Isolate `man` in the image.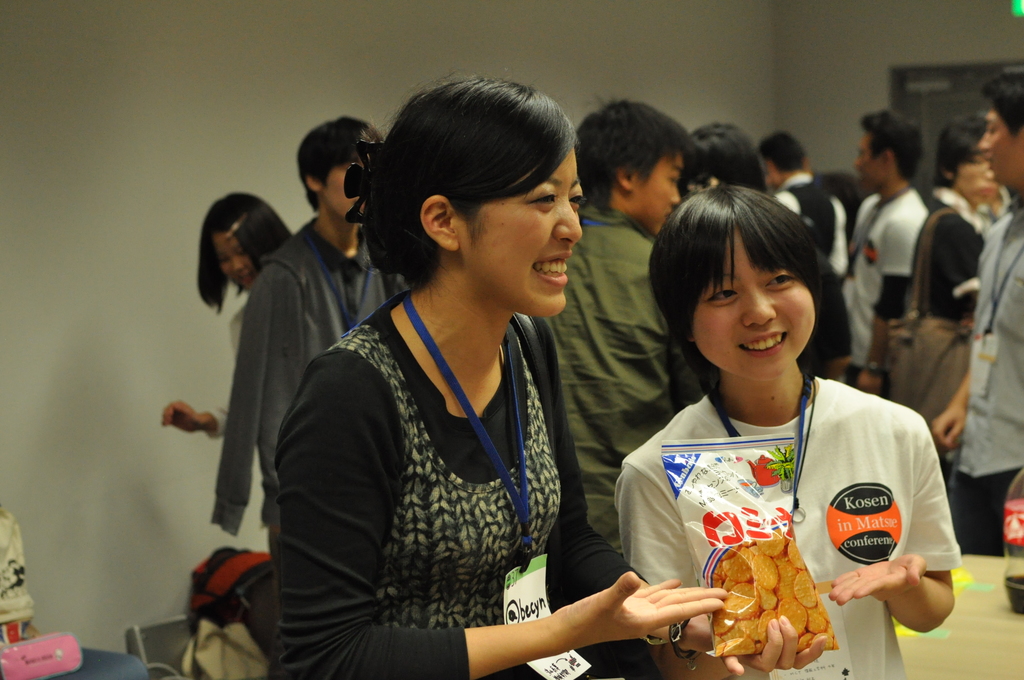
Isolated region: Rect(764, 133, 856, 284).
